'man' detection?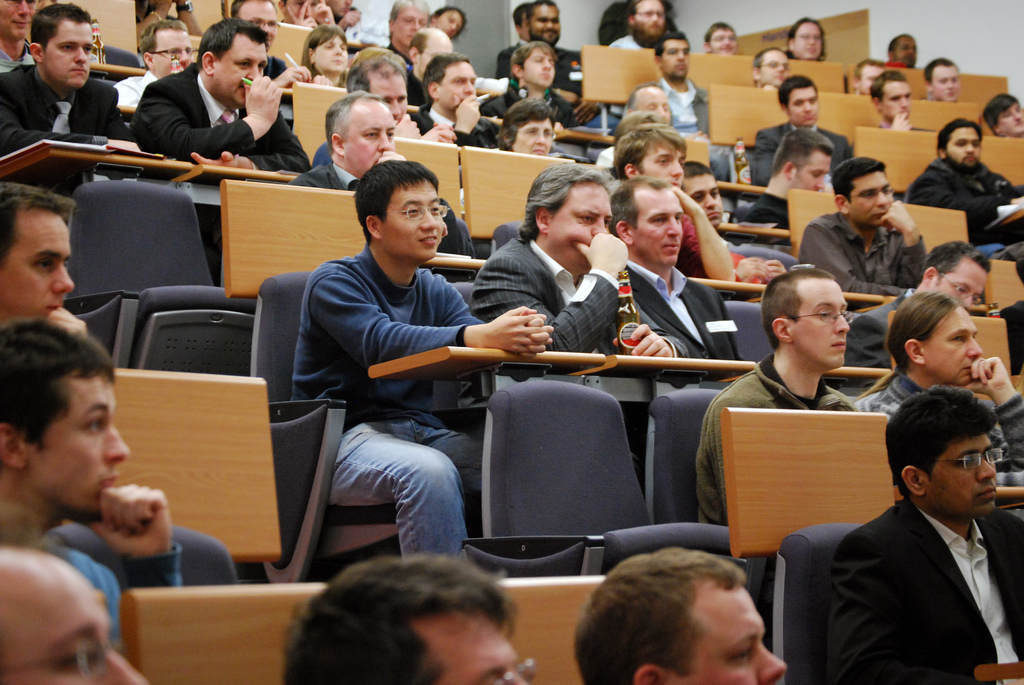
BBox(833, 241, 1011, 375)
